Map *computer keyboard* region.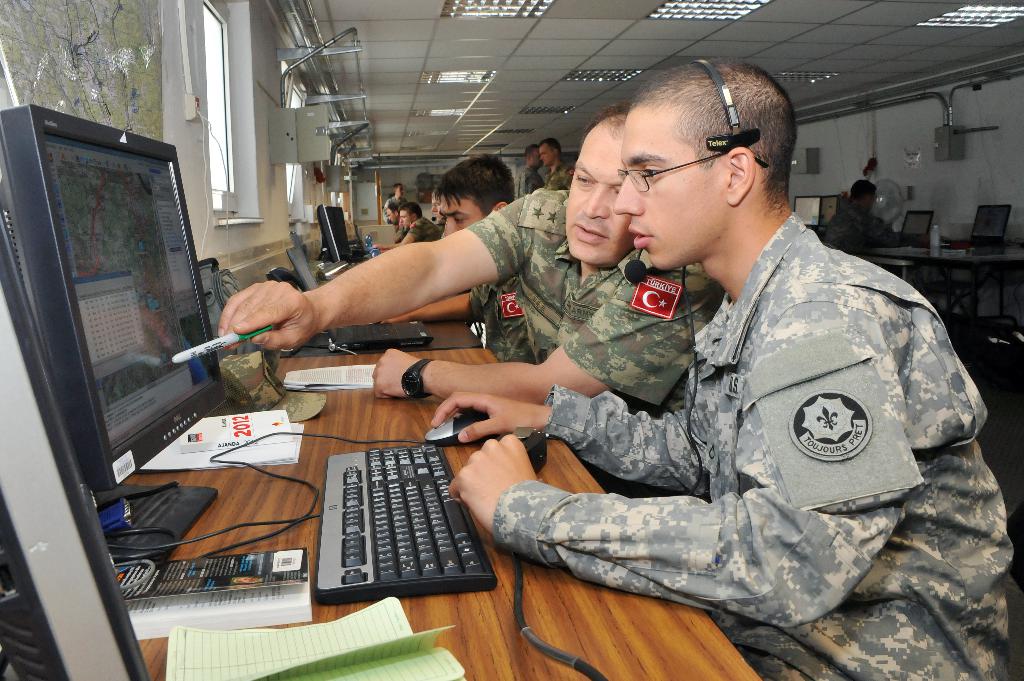
Mapped to bbox(957, 235, 997, 246).
